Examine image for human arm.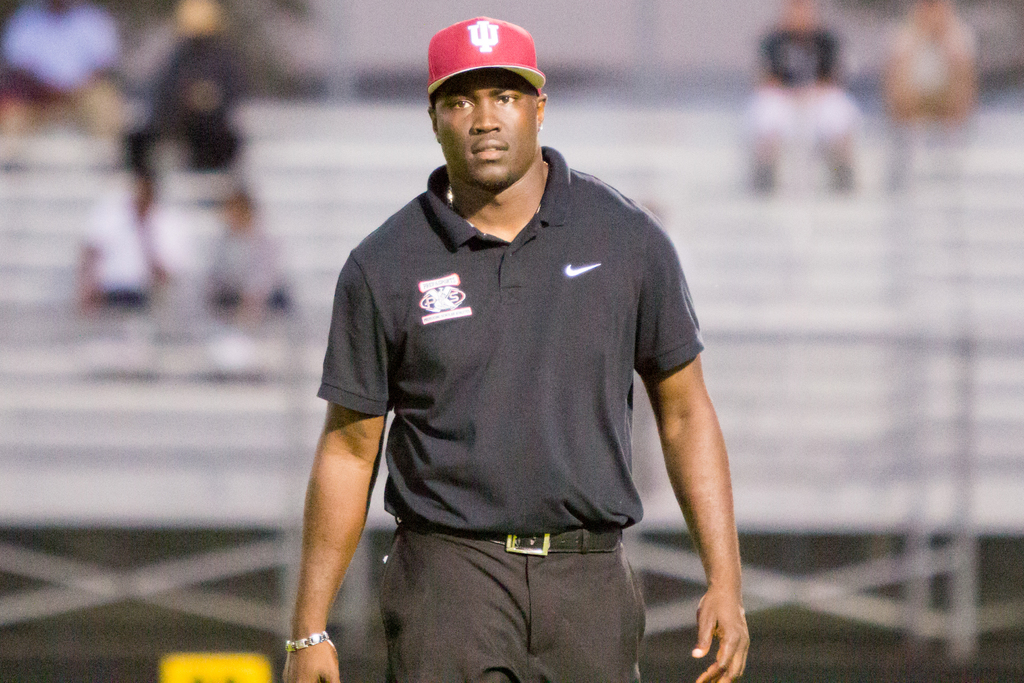
Examination result: l=280, t=253, r=397, b=682.
